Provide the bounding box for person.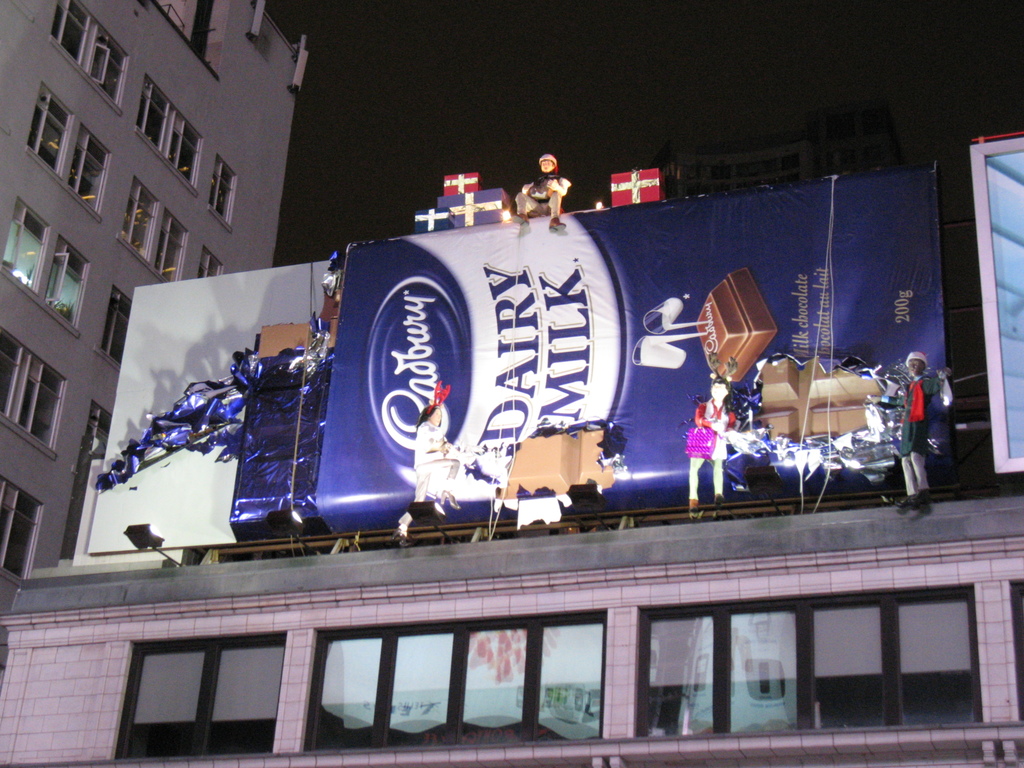
x1=690, y1=379, x2=733, y2=511.
